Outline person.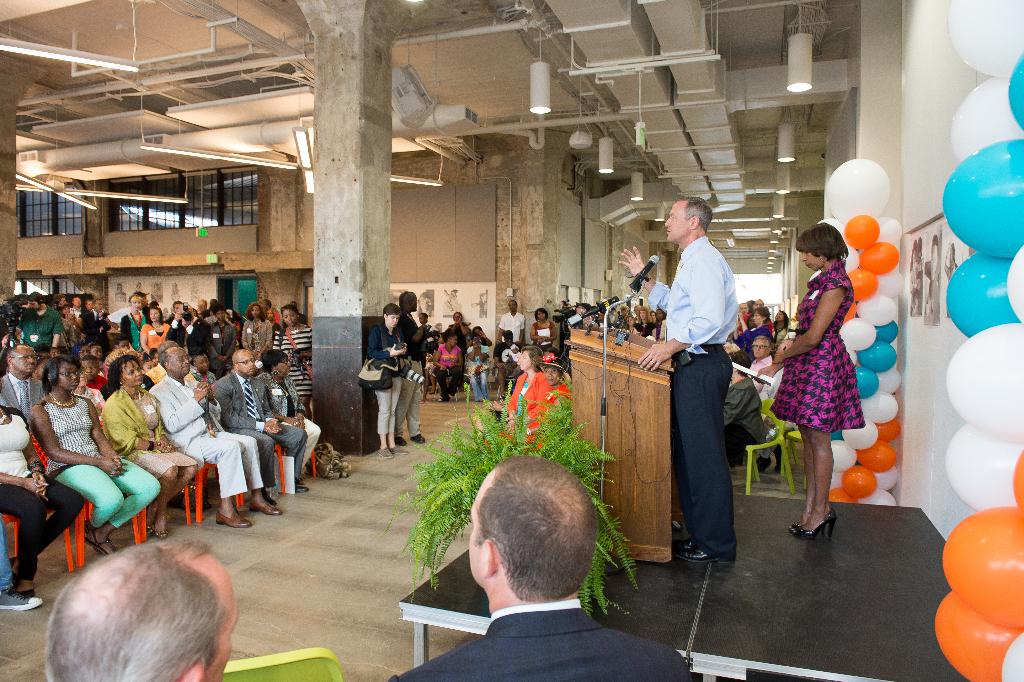
Outline: BBox(72, 370, 107, 419).
